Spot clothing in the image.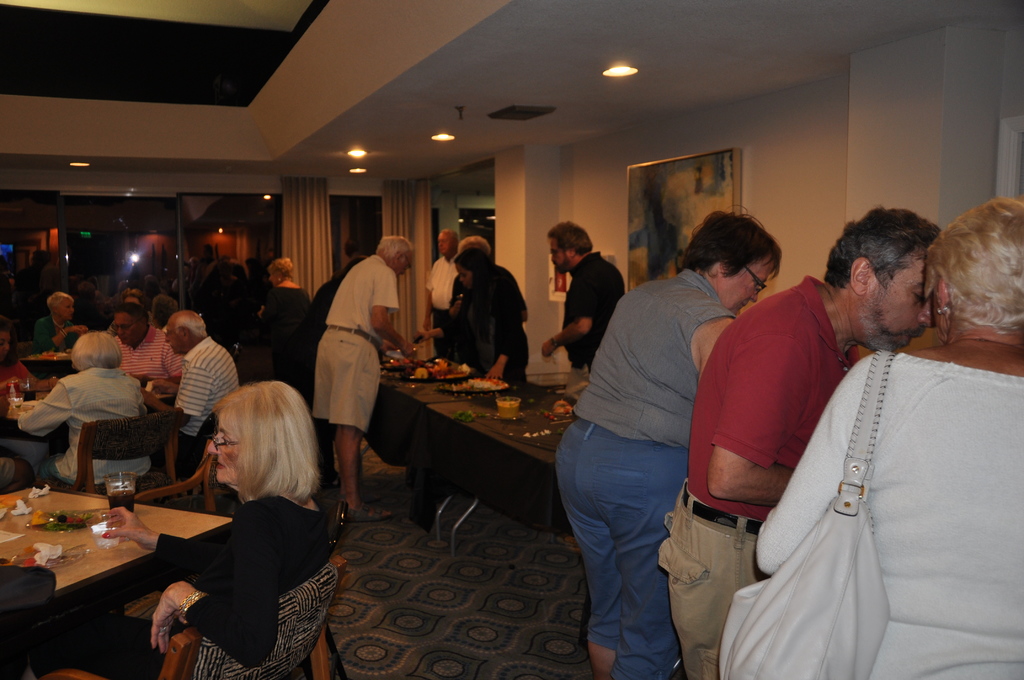
clothing found at Rect(553, 271, 743, 679).
